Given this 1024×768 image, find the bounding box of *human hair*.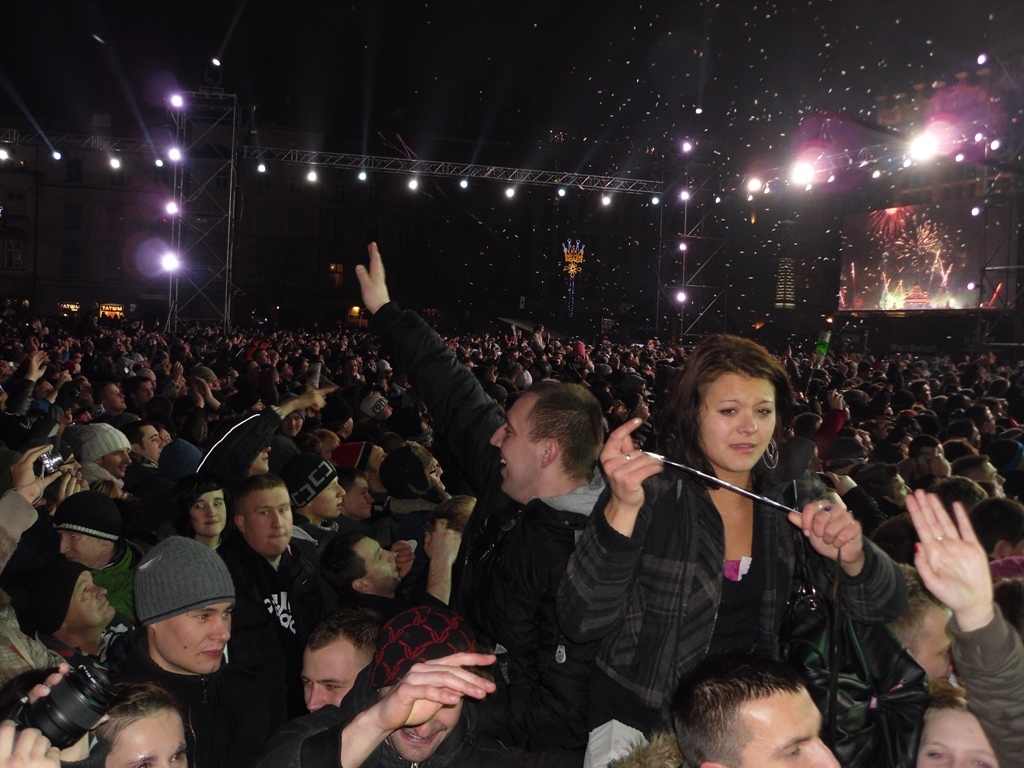
919/692/967/714.
